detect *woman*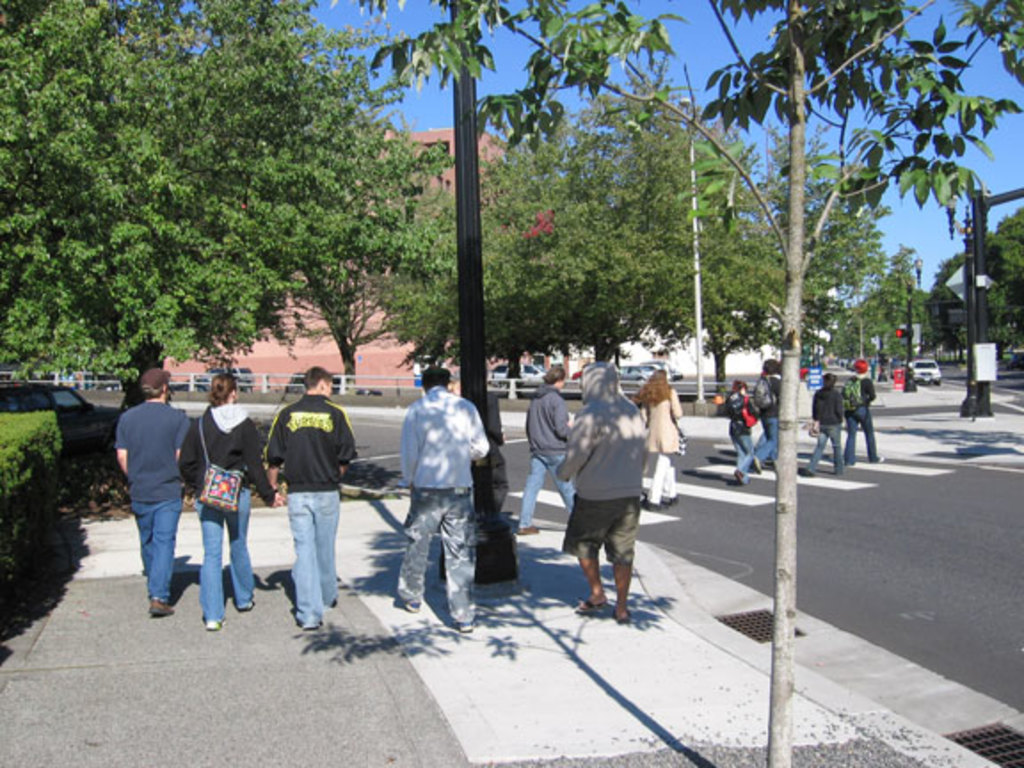
628 366 693 510
